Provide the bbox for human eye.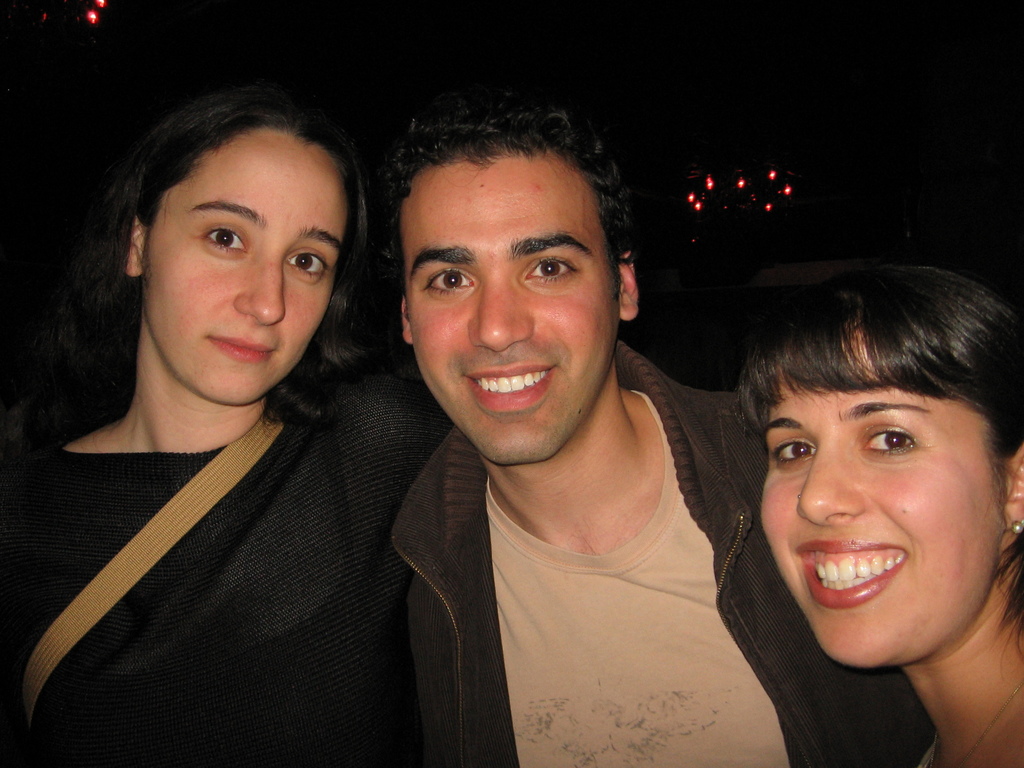
x1=860, y1=426, x2=922, y2=458.
